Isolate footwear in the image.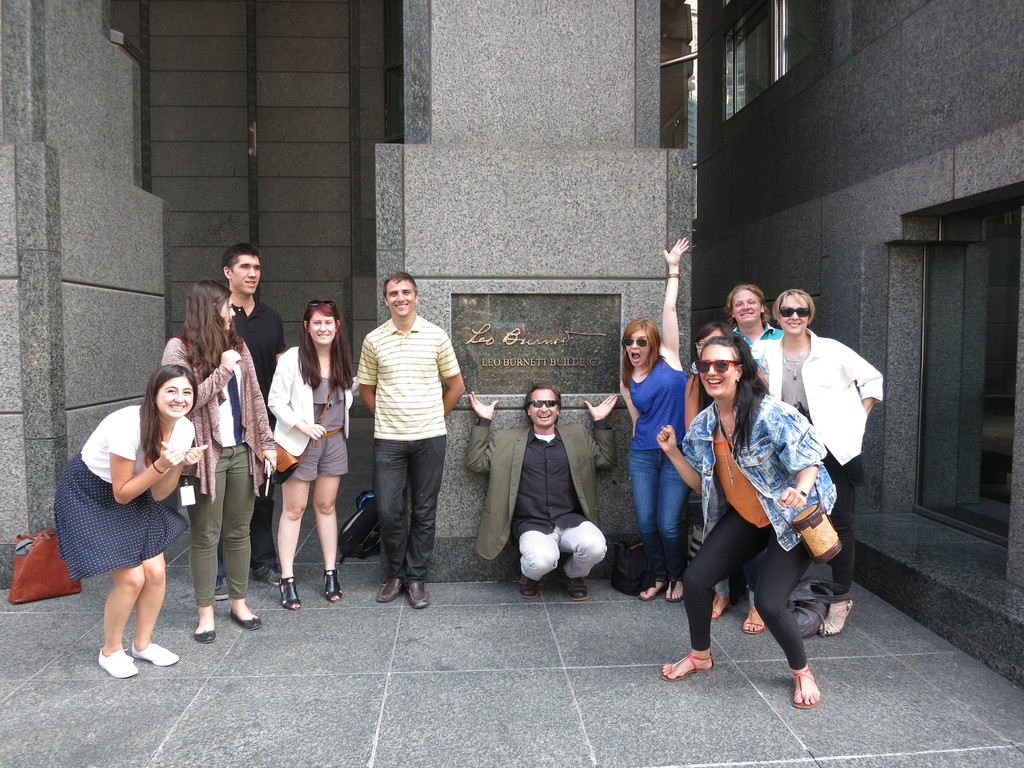
Isolated region: x1=659, y1=651, x2=716, y2=683.
